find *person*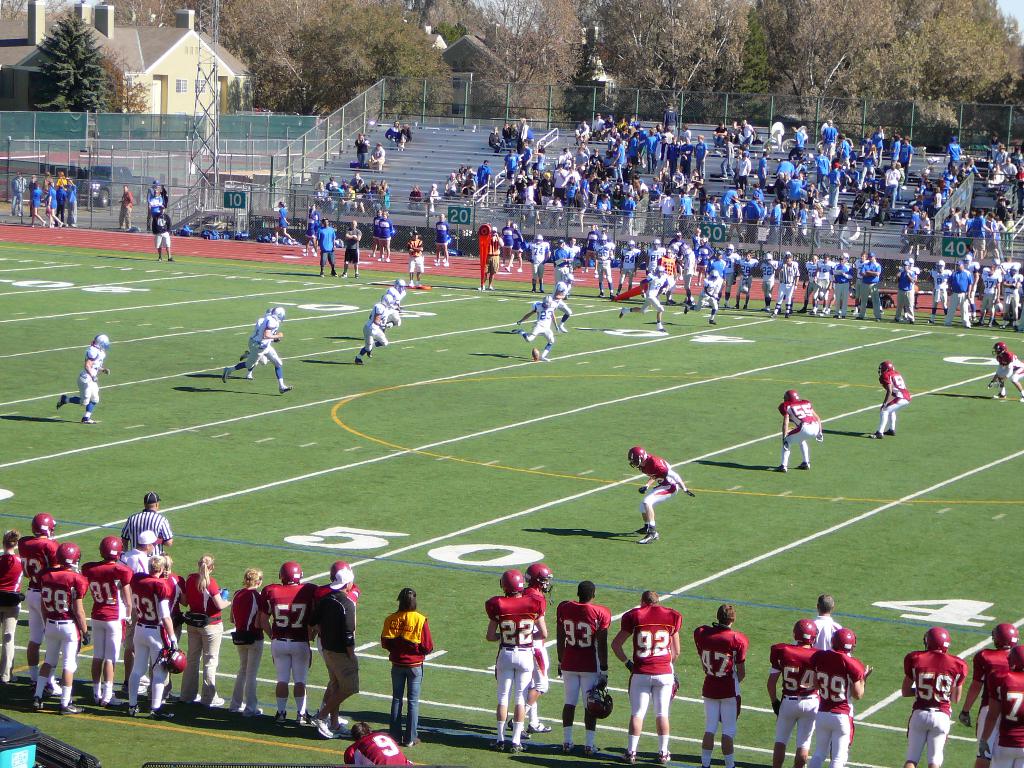
(362,300,387,362)
